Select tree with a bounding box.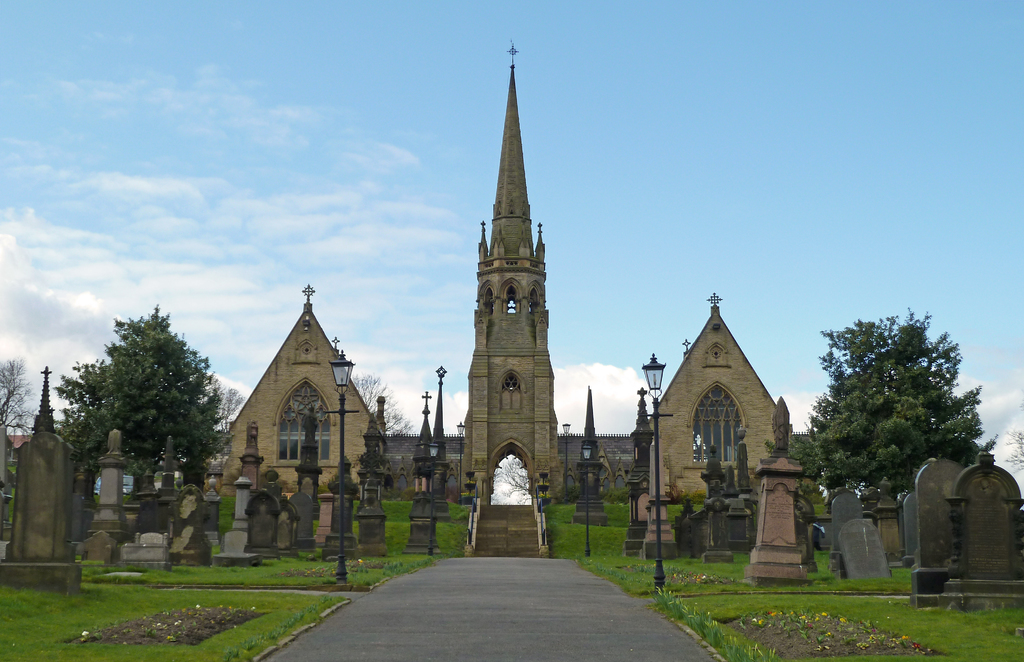
[x1=351, y1=372, x2=416, y2=435].
